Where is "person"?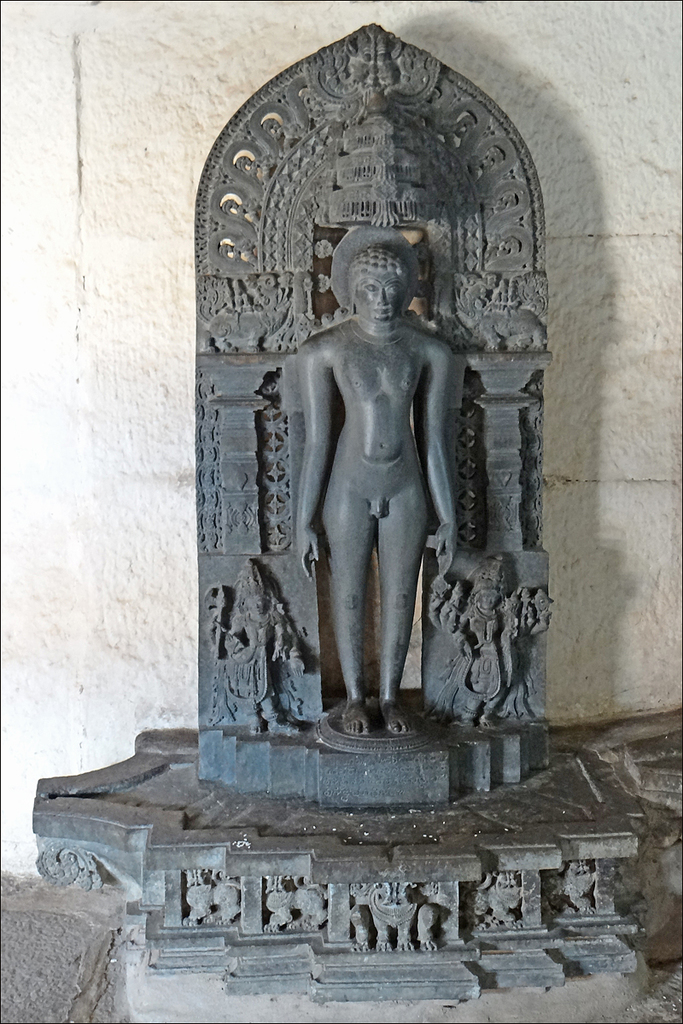
rect(255, 197, 487, 800).
